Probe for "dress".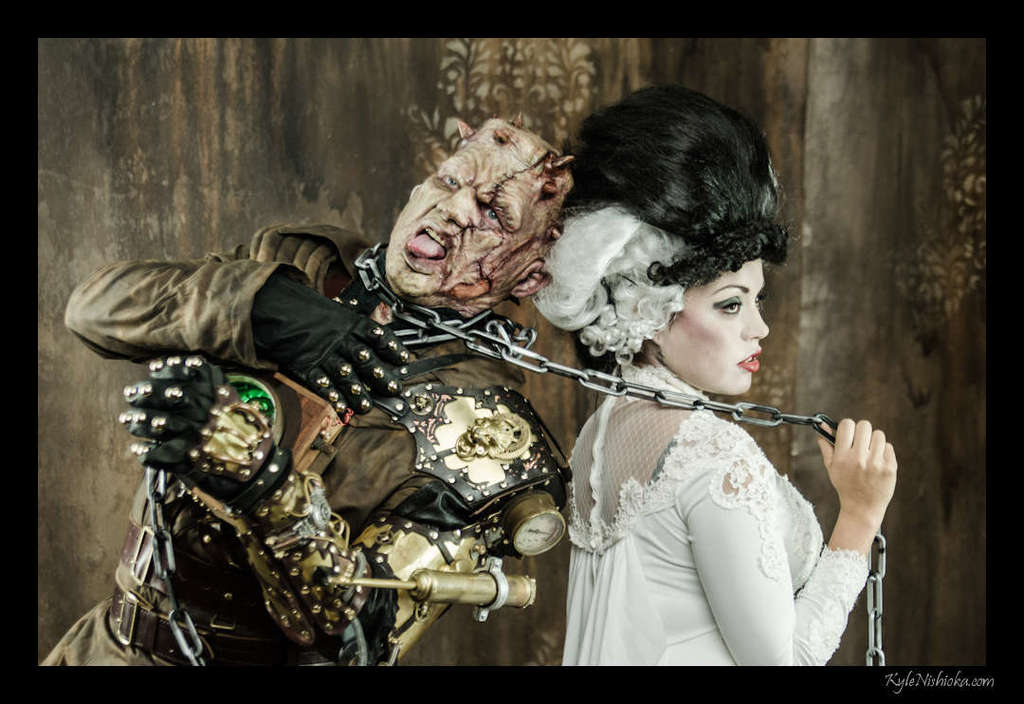
Probe result: <bbox>564, 363, 869, 668</bbox>.
